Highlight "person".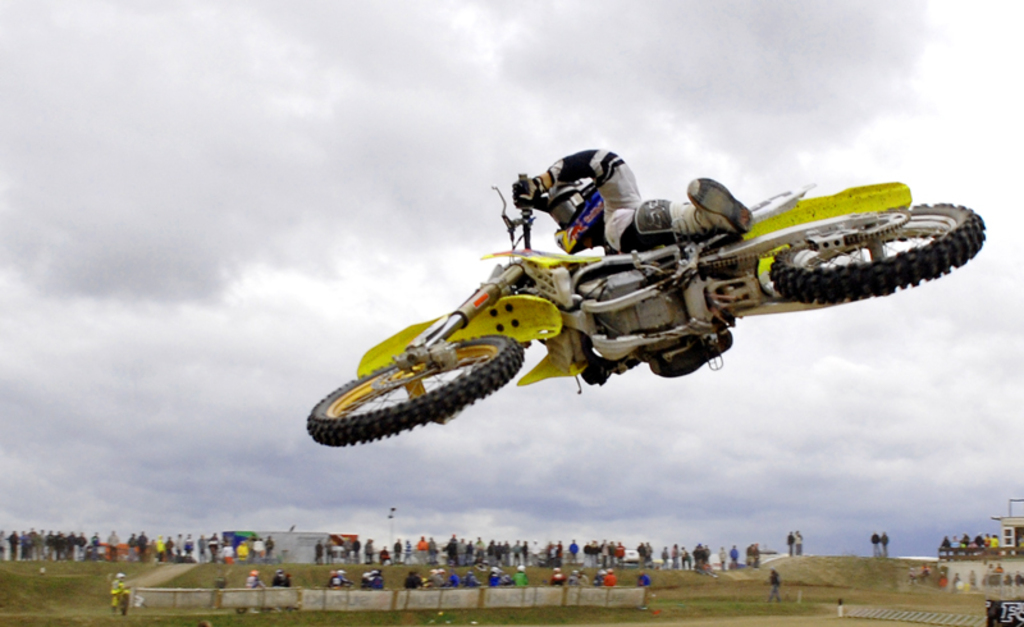
Highlighted region: rect(877, 525, 887, 560).
